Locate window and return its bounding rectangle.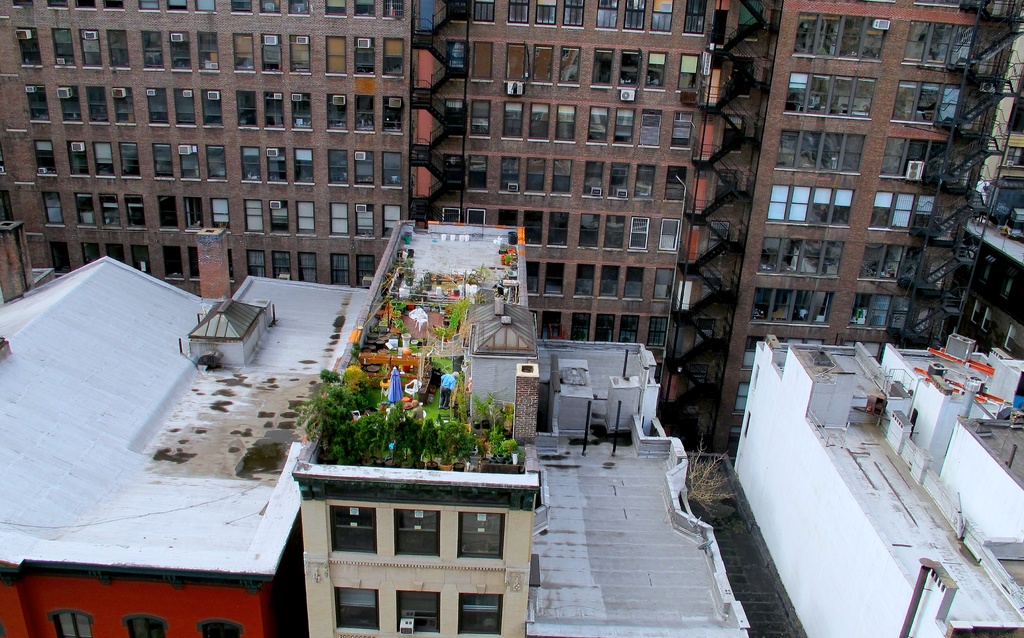
box(522, 211, 544, 246).
